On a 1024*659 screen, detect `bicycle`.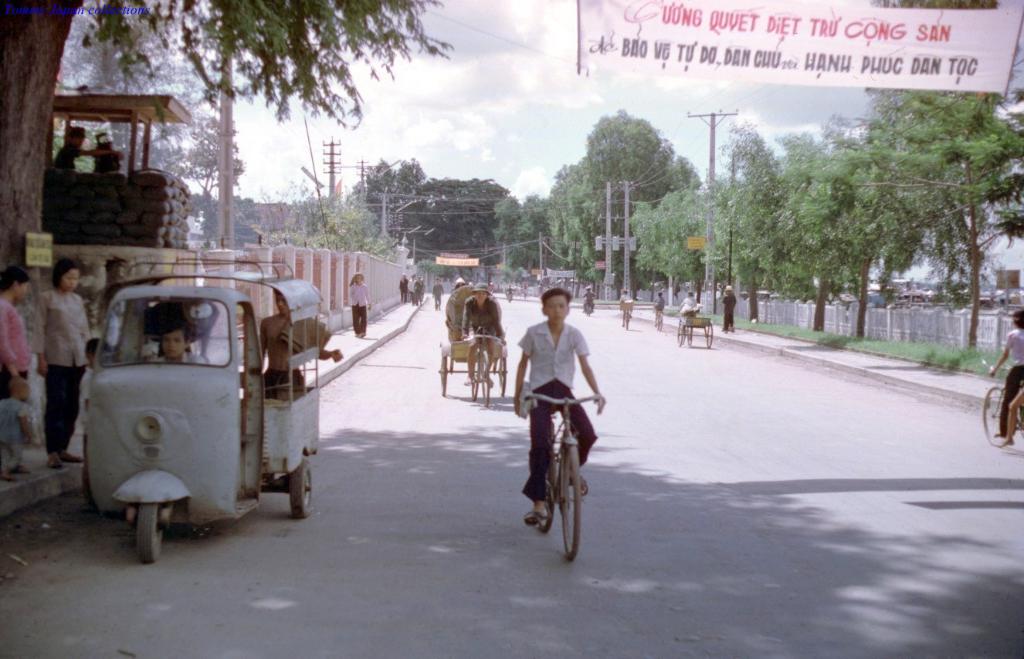
BBox(653, 311, 663, 332).
